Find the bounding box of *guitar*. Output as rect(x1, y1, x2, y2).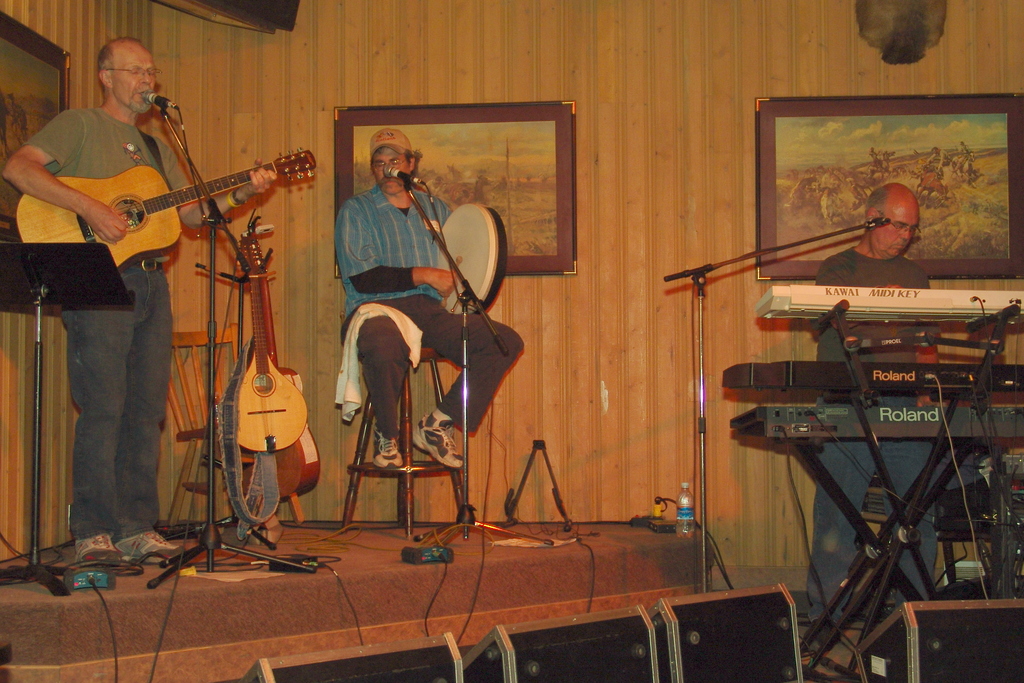
rect(13, 142, 320, 265).
